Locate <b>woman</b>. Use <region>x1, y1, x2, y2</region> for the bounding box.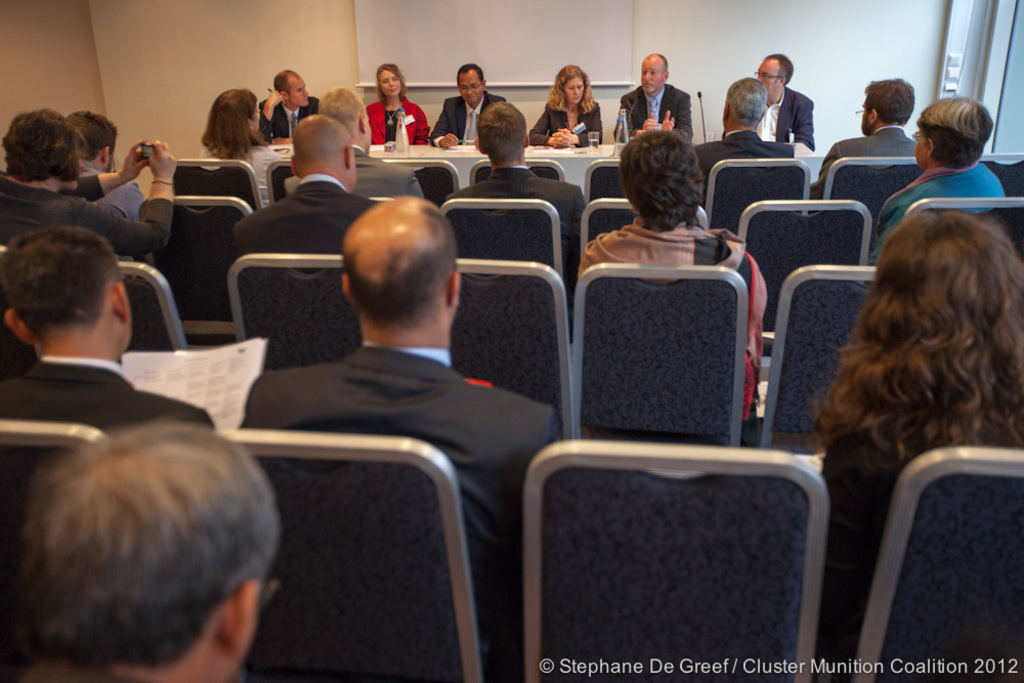
<region>200, 90, 282, 209</region>.
